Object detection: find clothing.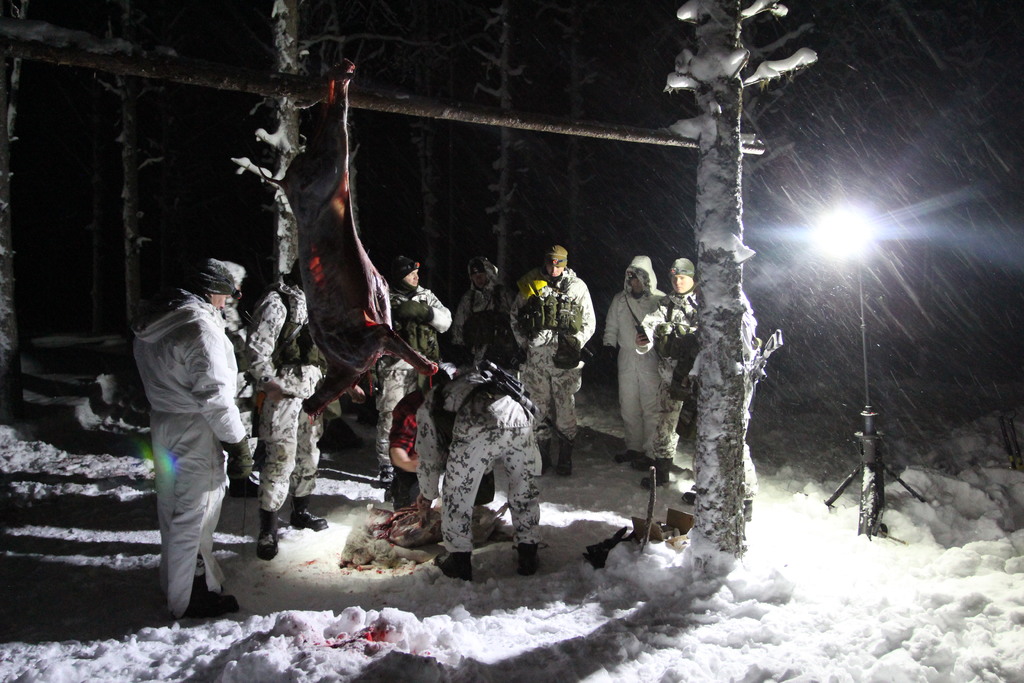
crop(386, 388, 502, 509).
